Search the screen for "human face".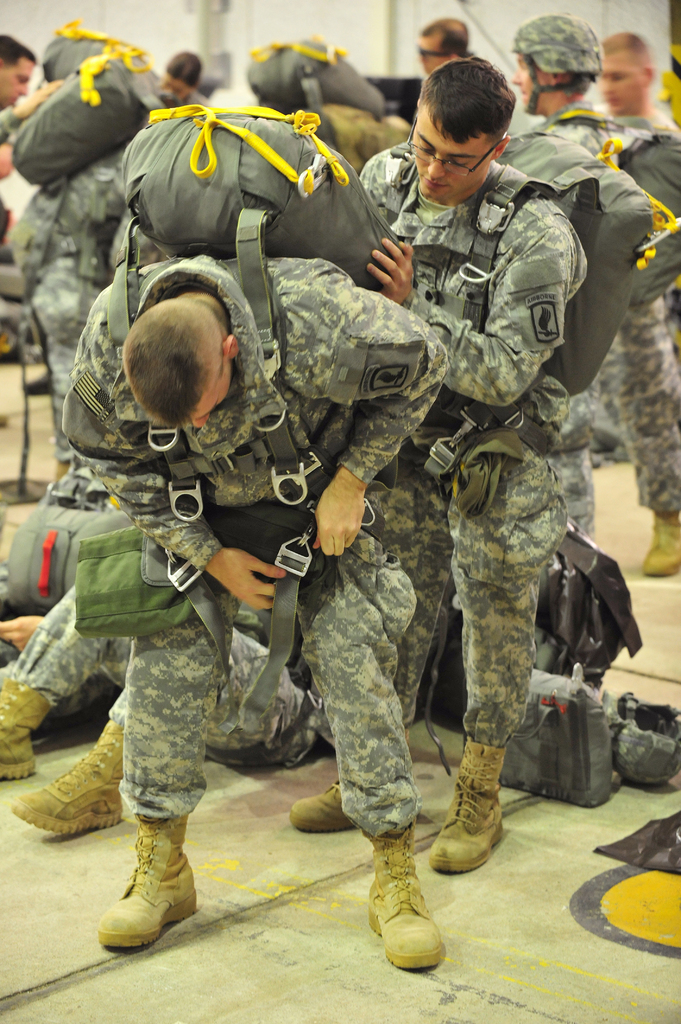
Found at (188, 361, 233, 433).
